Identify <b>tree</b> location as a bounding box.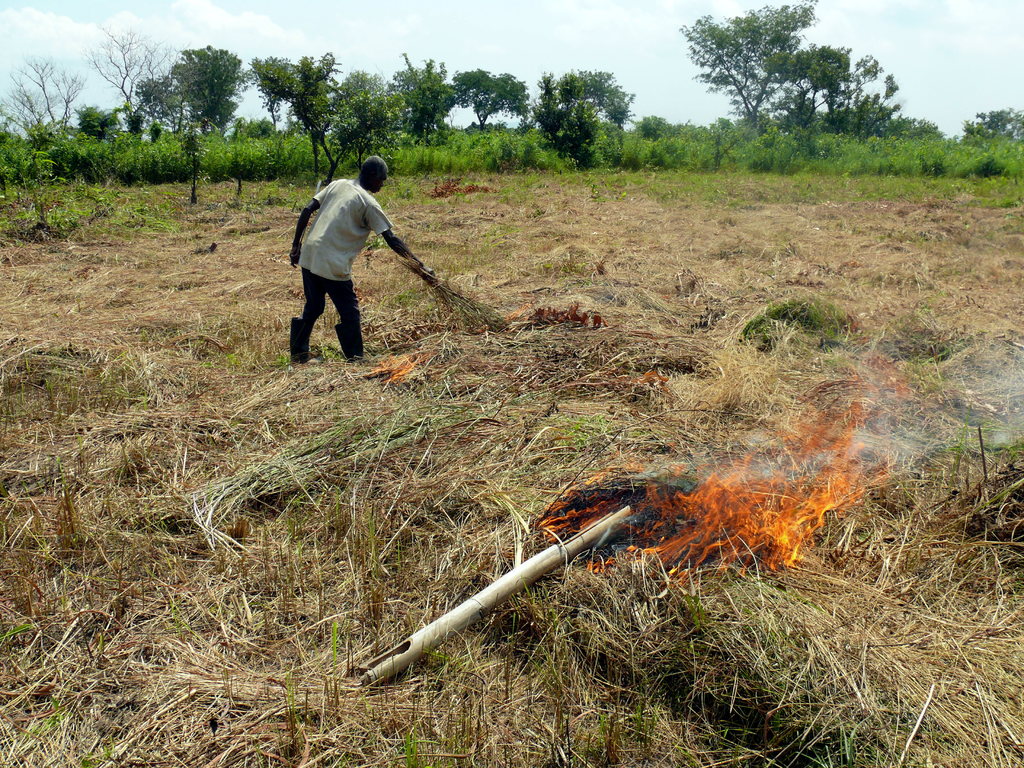
detection(530, 61, 636, 161).
